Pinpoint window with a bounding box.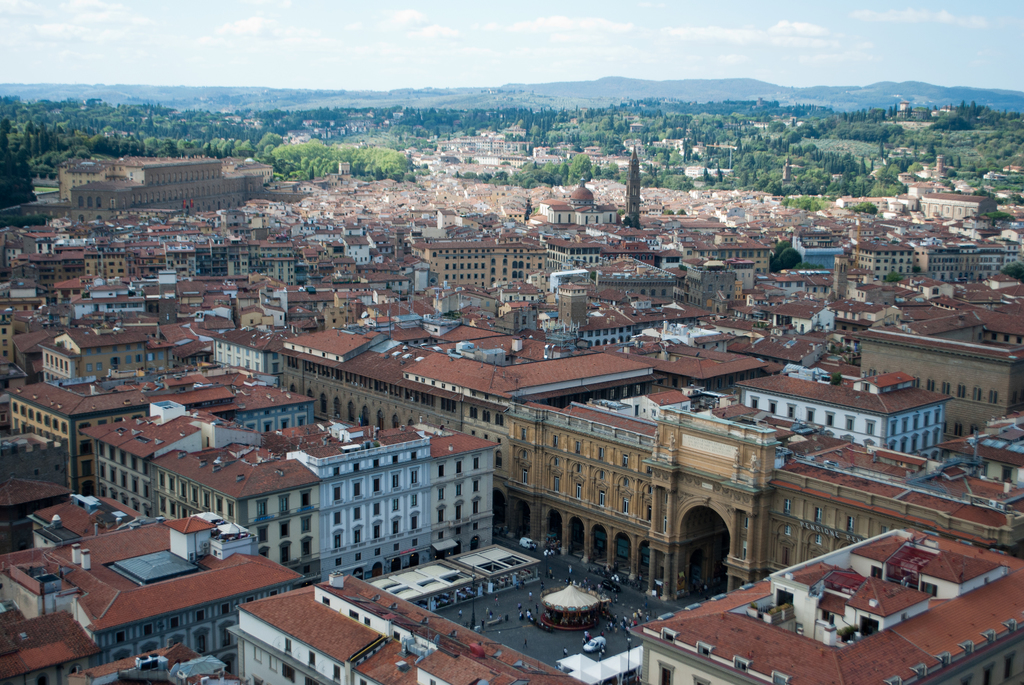
box=[475, 503, 479, 509].
